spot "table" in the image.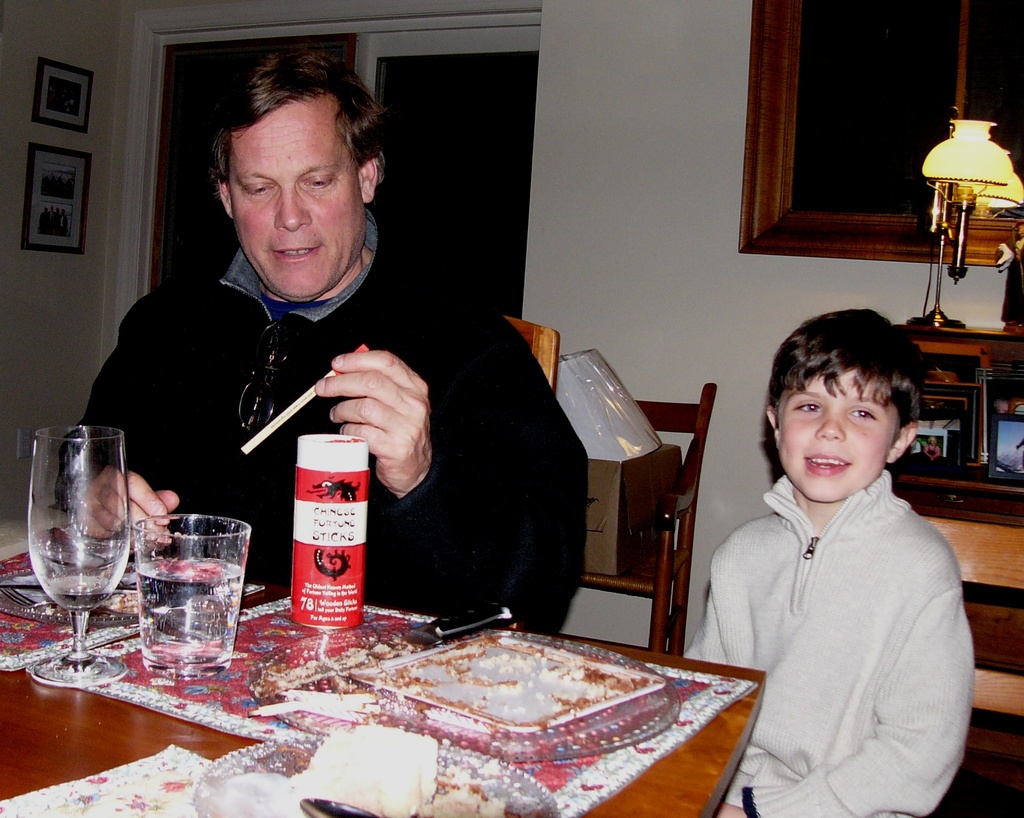
"table" found at [1,576,830,814].
